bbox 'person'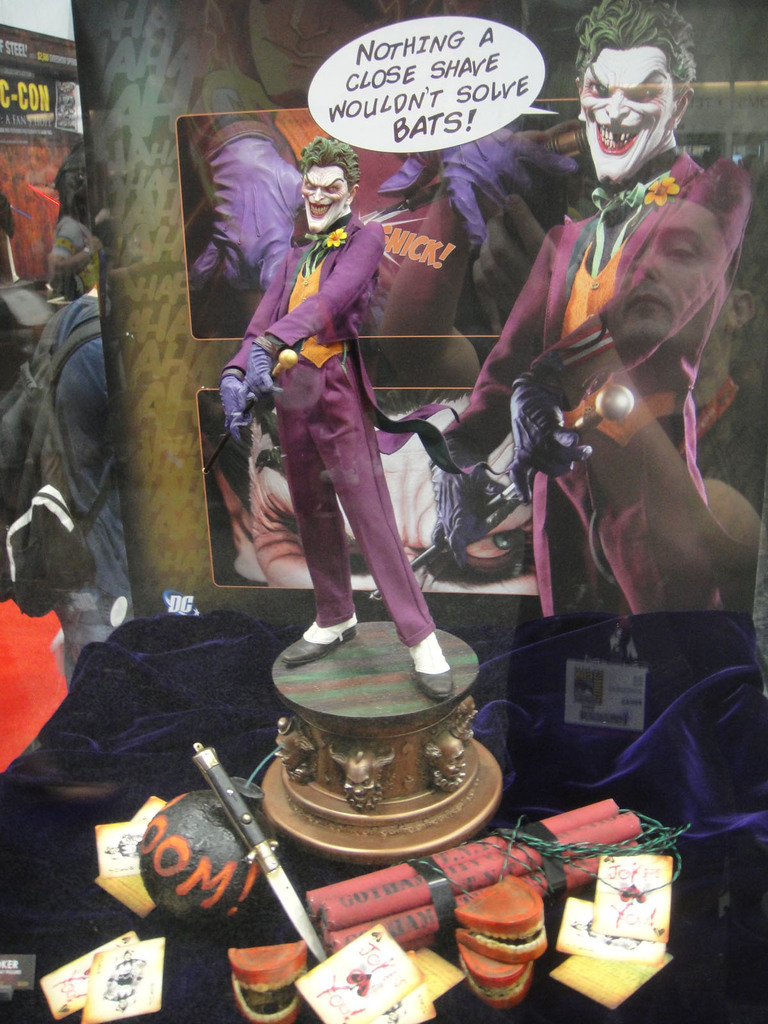
Rect(207, 129, 459, 709)
